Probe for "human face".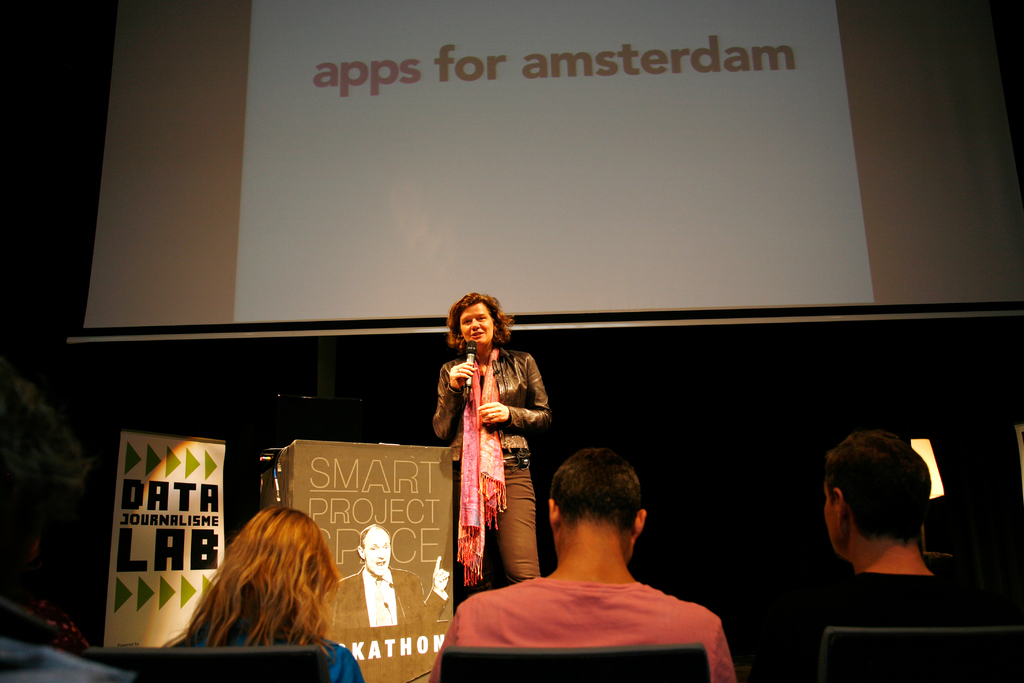
Probe result: <bbox>365, 526, 391, 575</bbox>.
